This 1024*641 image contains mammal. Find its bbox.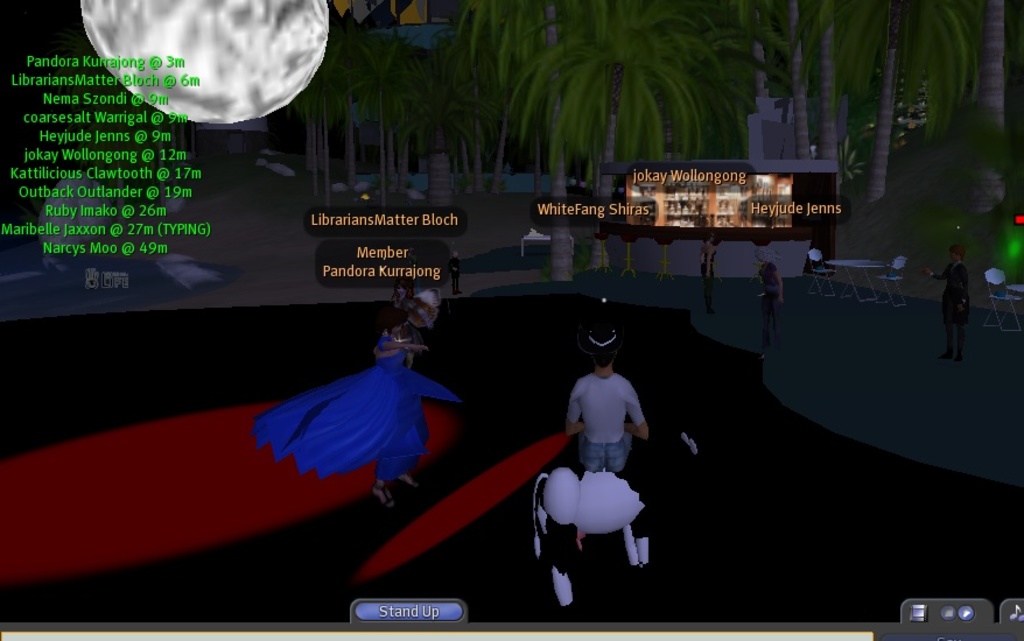
[246,323,458,509].
